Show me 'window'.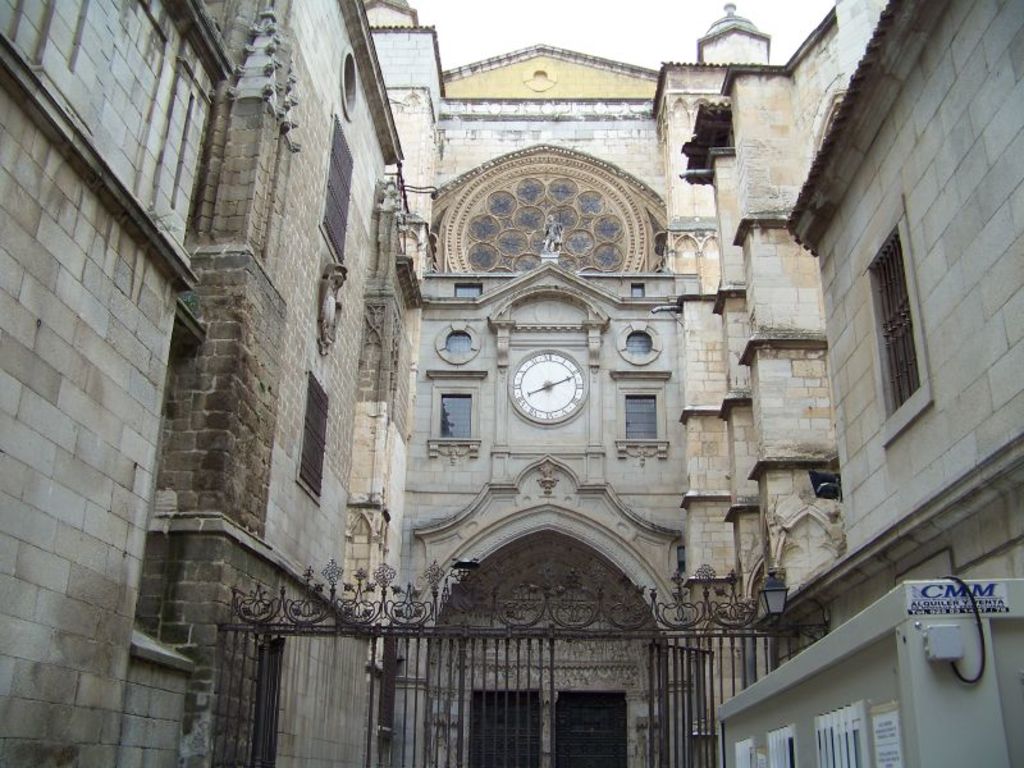
'window' is here: crop(421, 372, 490, 453).
